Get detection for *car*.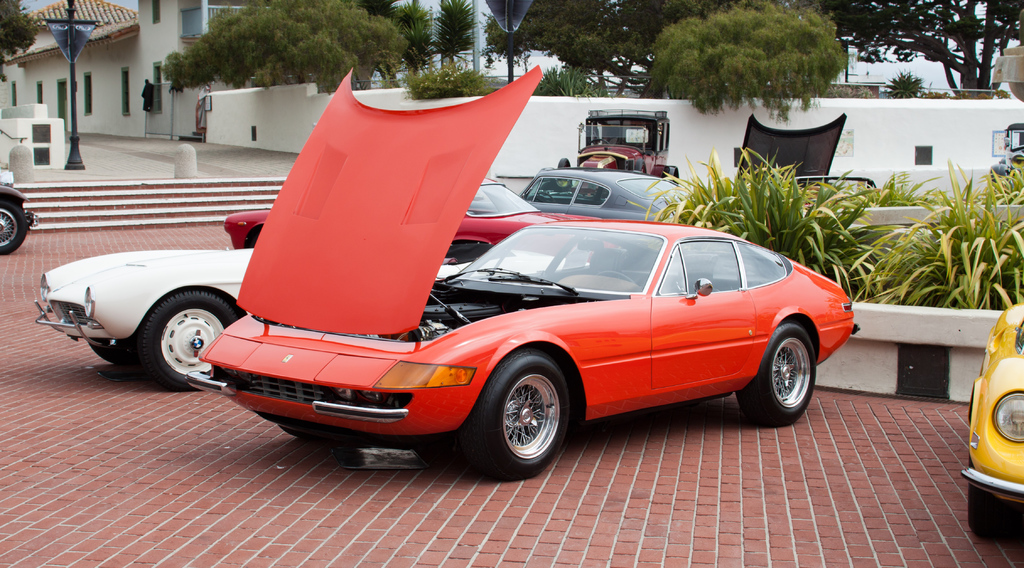
Detection: detection(0, 176, 35, 255).
